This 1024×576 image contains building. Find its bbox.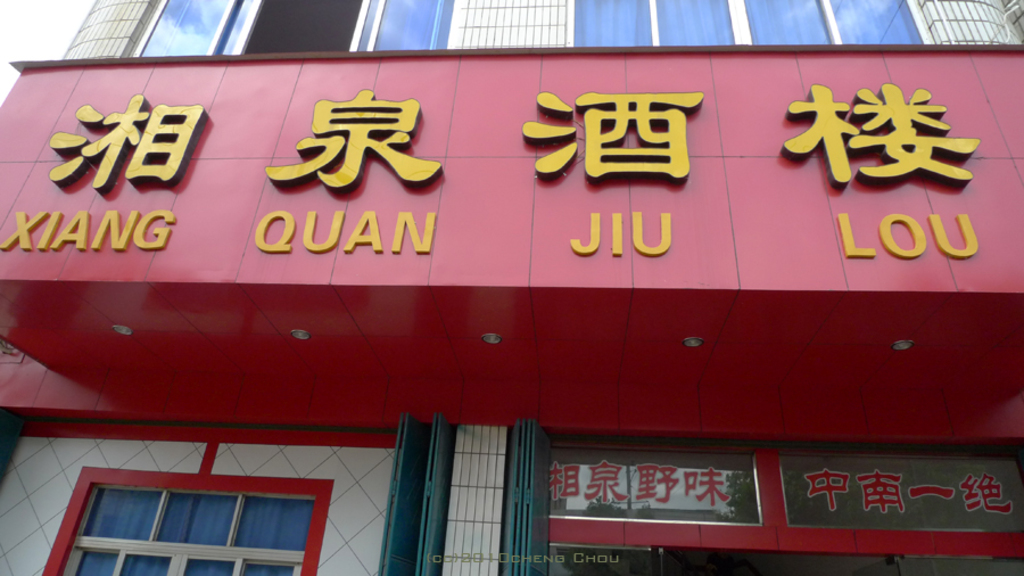
(6,0,1023,575).
